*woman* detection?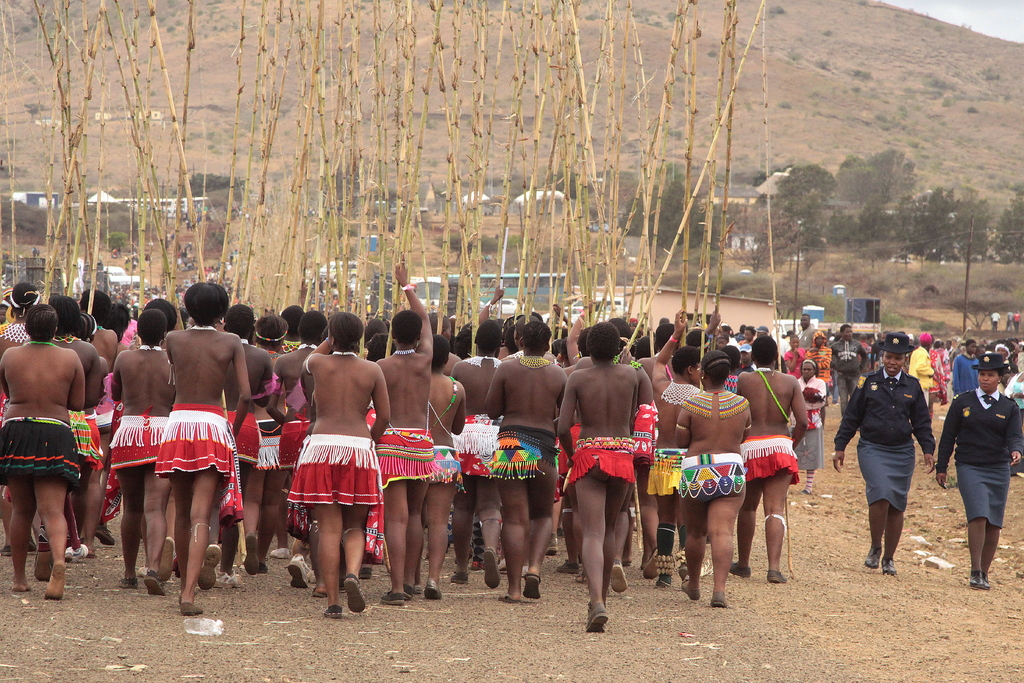
{"x1": 933, "y1": 354, "x2": 1023, "y2": 591}
